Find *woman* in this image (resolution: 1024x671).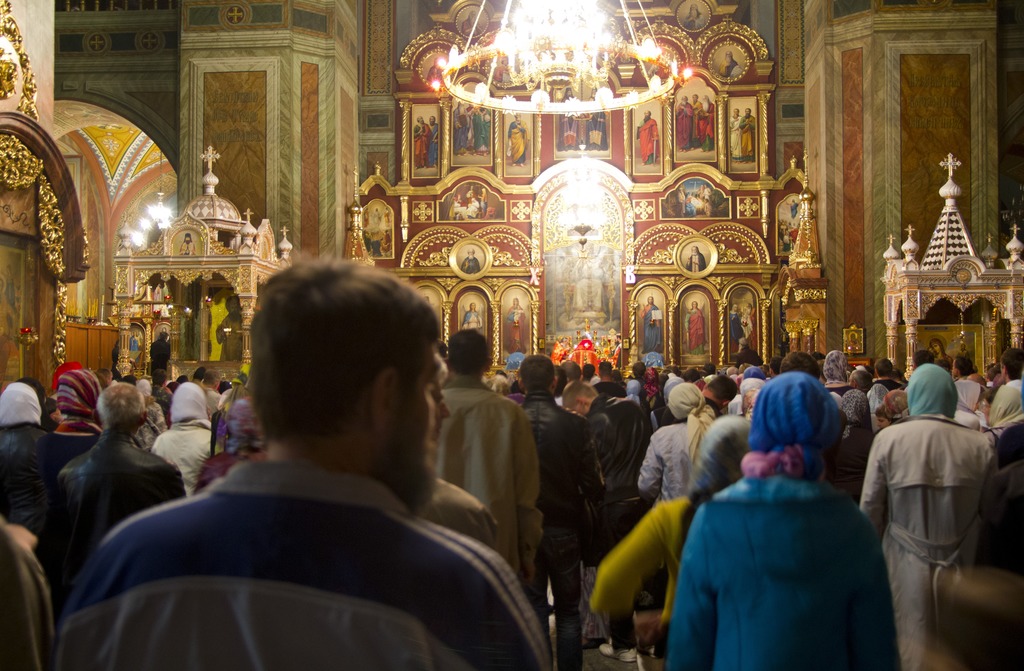
box(586, 419, 749, 670).
